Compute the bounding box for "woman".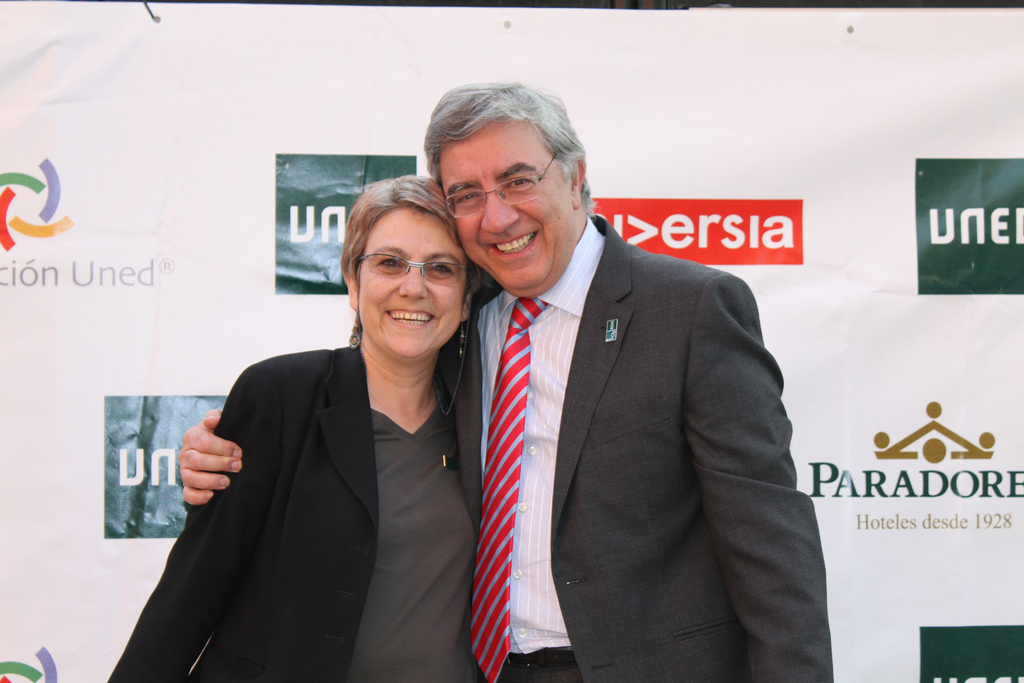
<bbox>176, 173, 486, 682</bbox>.
